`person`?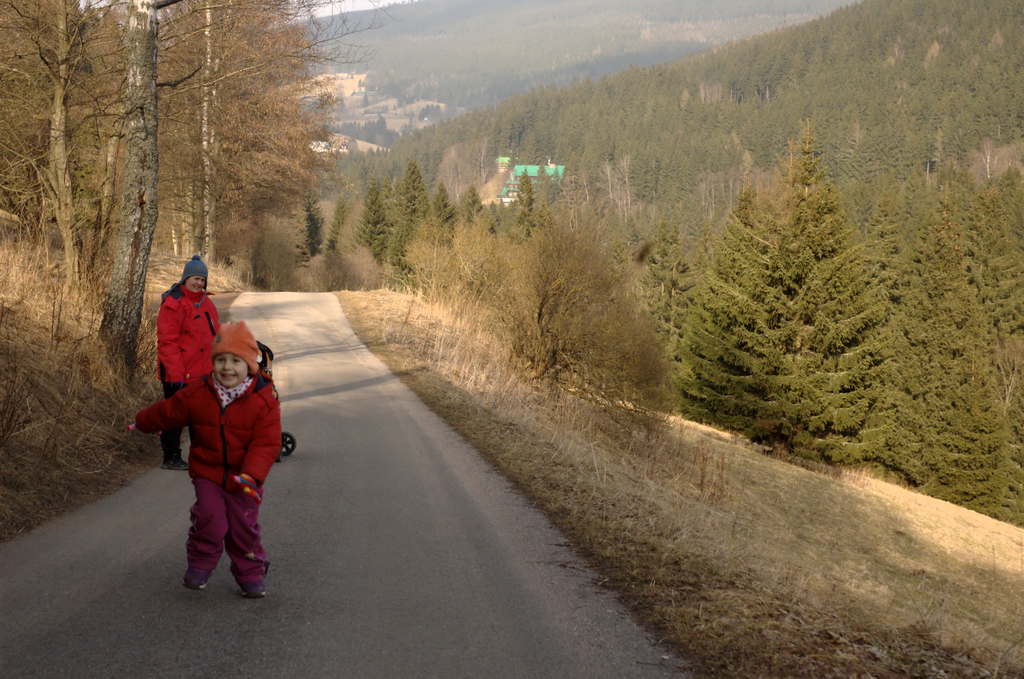
BBox(142, 258, 217, 462)
